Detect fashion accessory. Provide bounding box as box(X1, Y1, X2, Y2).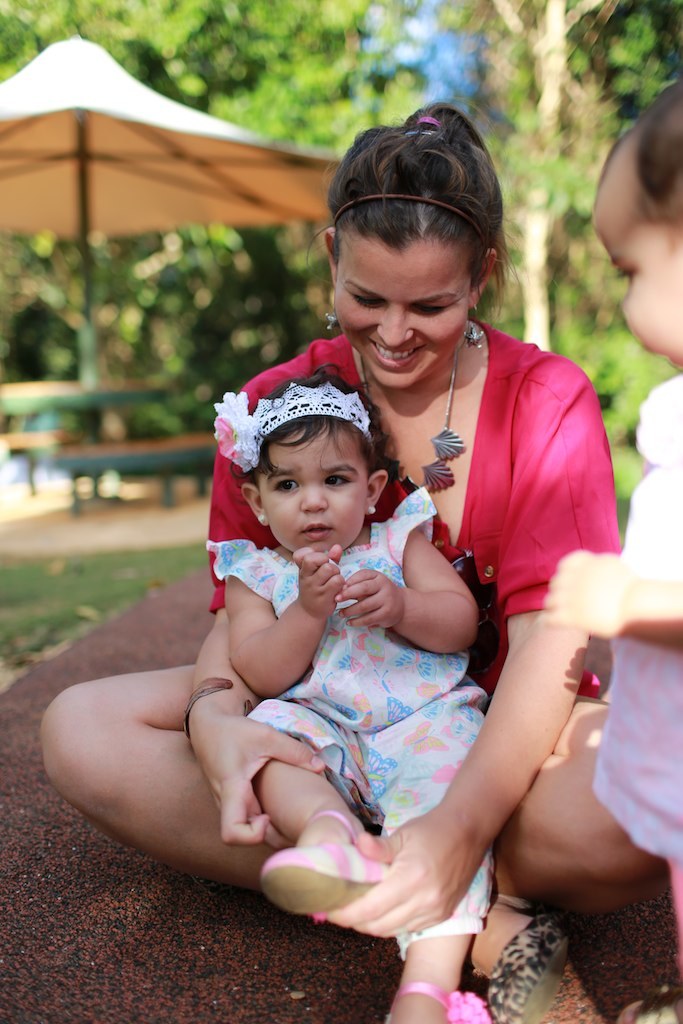
box(419, 112, 440, 126).
